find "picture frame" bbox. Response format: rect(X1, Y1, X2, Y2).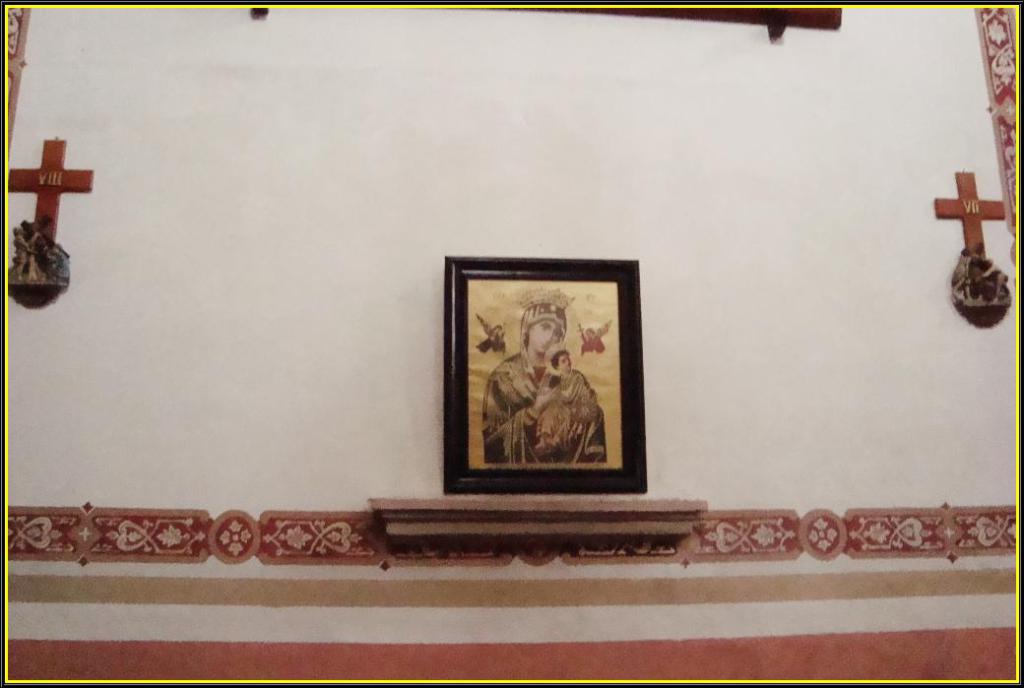
rect(418, 246, 674, 521).
